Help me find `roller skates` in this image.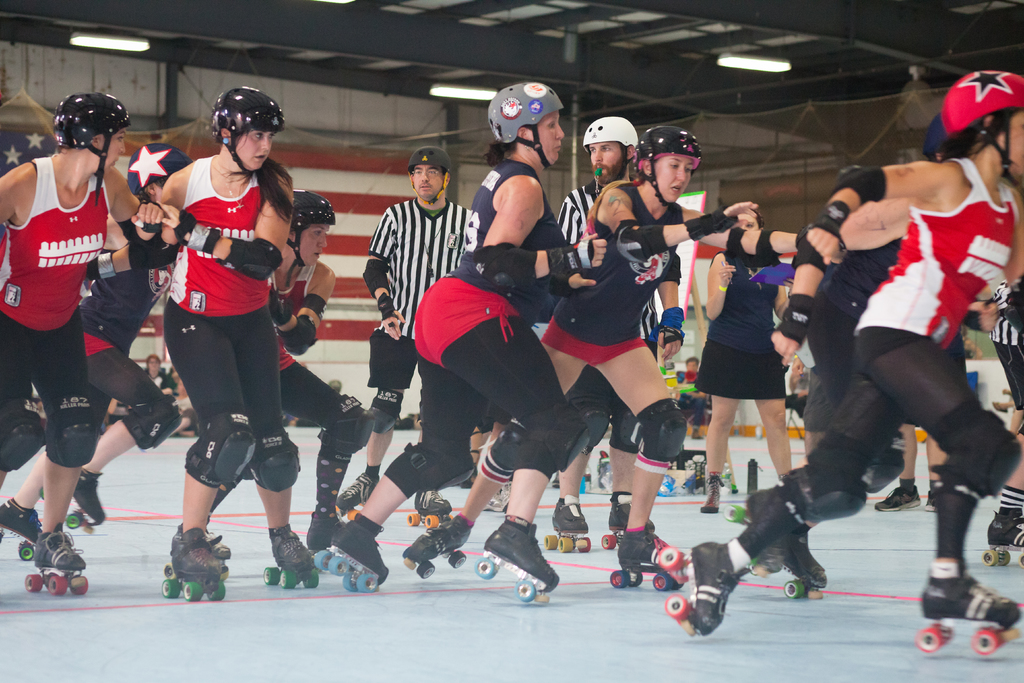
Found it: <bbox>603, 490, 661, 552</bbox>.
